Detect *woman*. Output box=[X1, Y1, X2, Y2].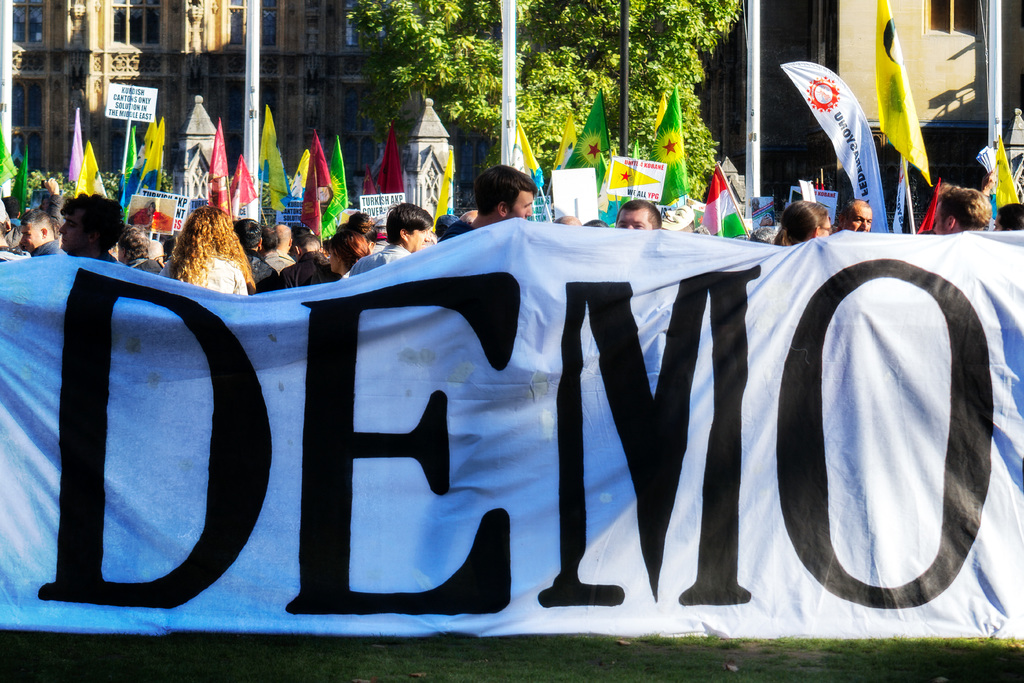
box=[769, 194, 836, 248].
